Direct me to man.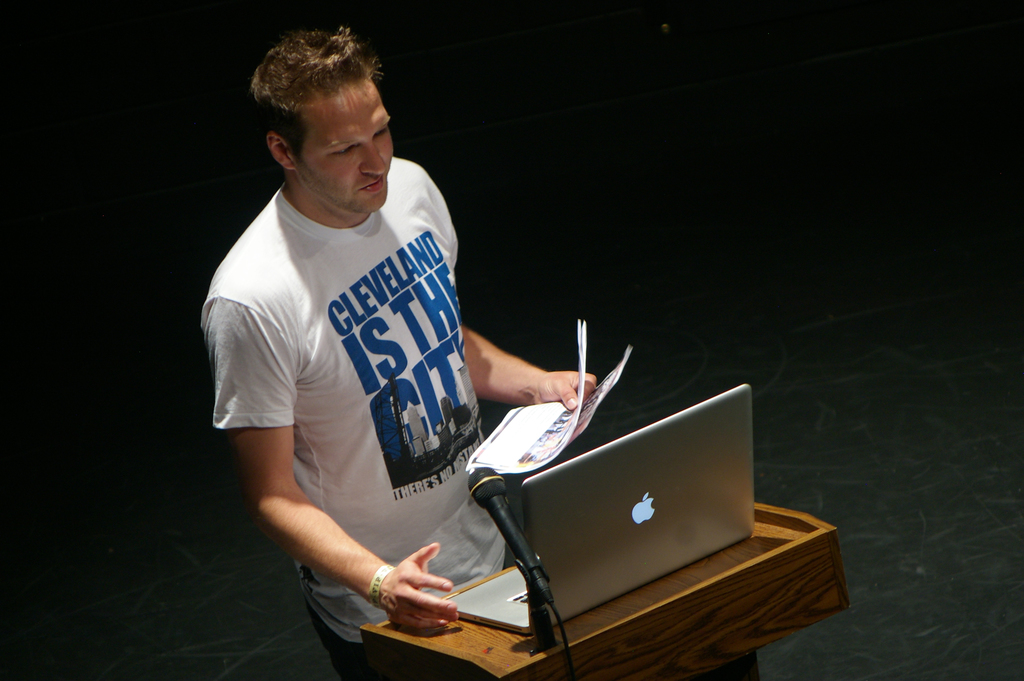
Direction: 195, 23, 495, 679.
